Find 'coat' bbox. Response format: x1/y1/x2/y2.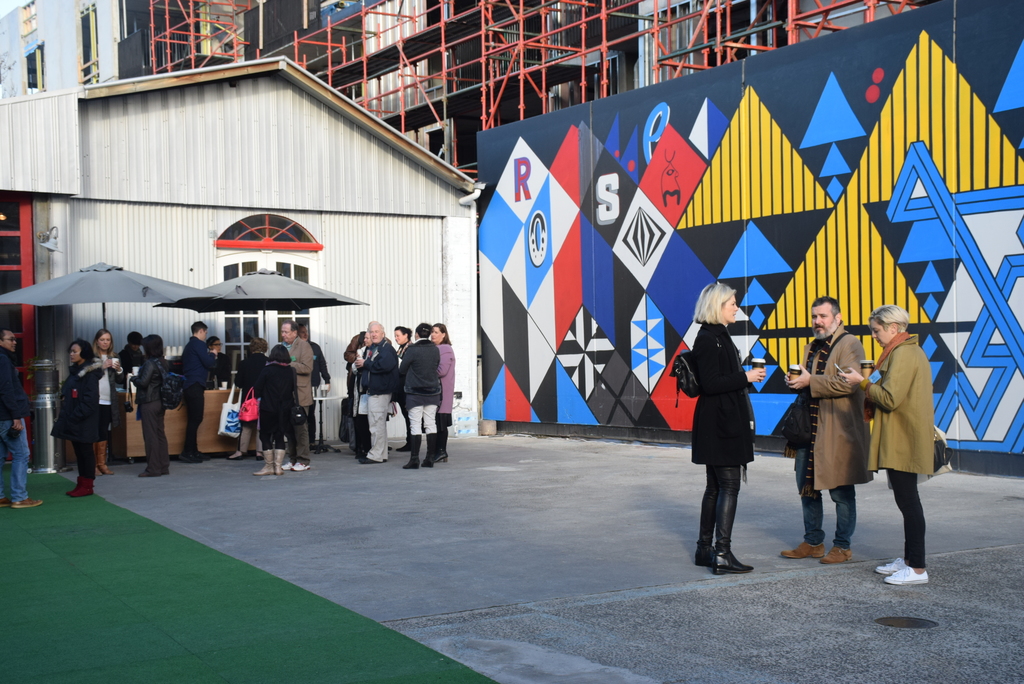
870/321/941/499.
